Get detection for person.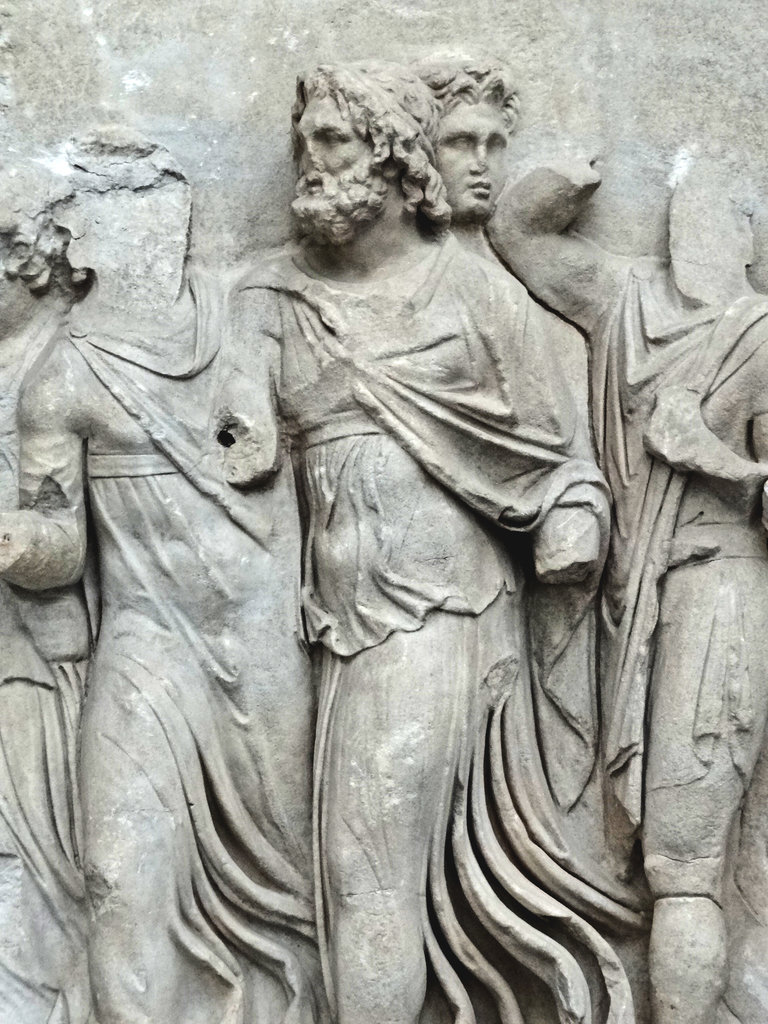
Detection: (left=0, top=137, right=289, bottom=1023).
